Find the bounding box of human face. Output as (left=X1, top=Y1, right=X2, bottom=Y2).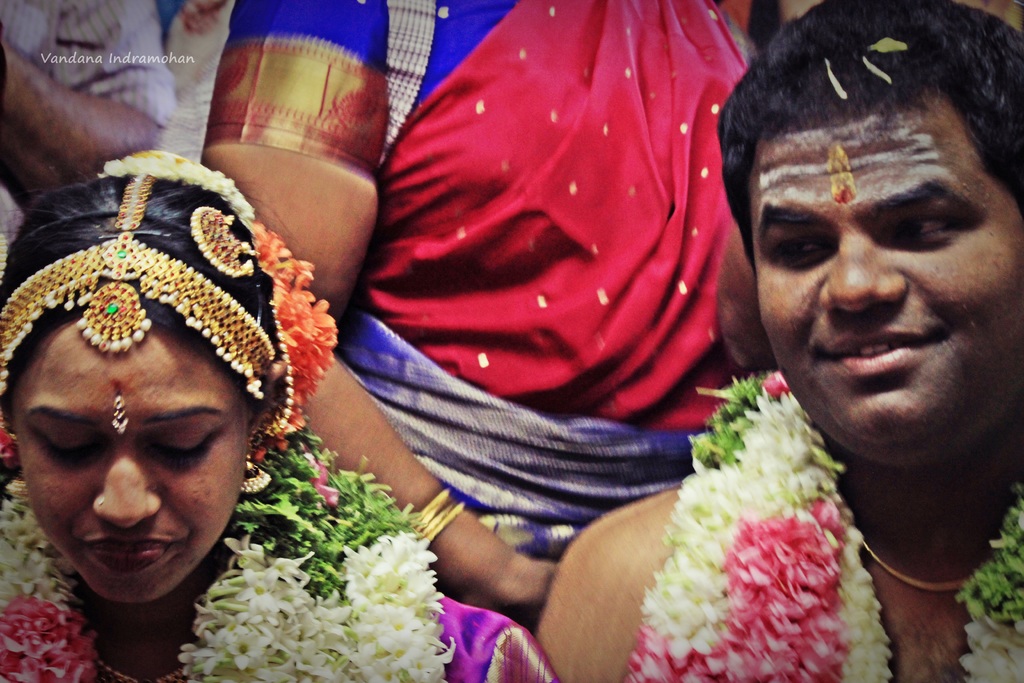
(left=747, top=108, right=1023, bottom=465).
